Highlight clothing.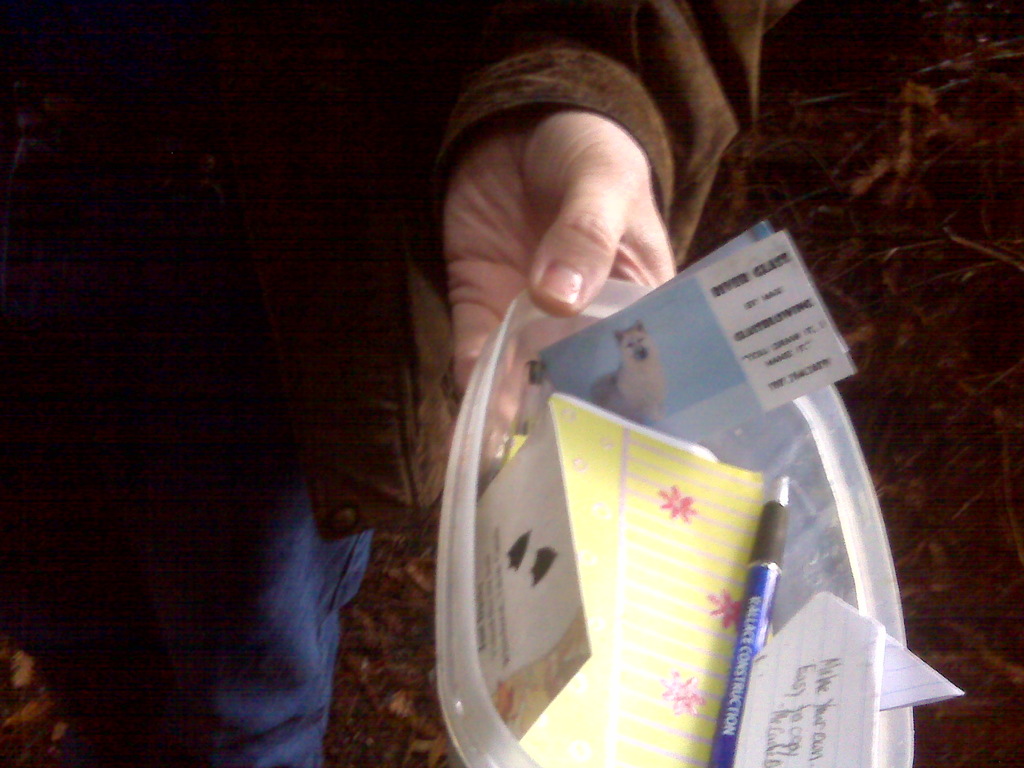
Highlighted region: box=[0, 0, 797, 767].
